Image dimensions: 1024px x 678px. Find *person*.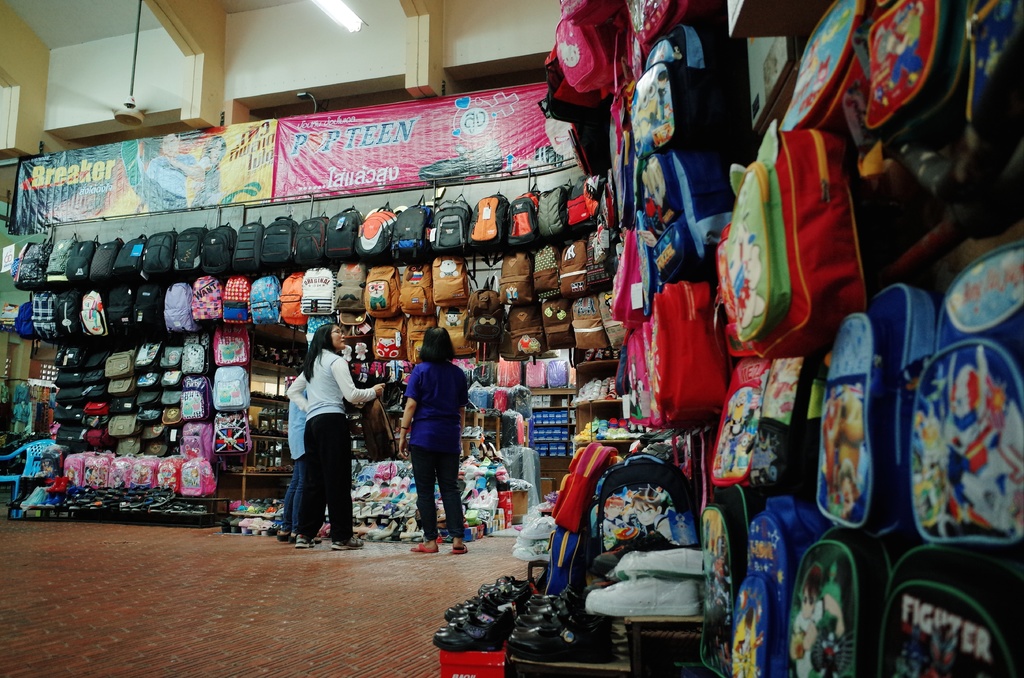
left=633, top=491, right=672, bottom=535.
